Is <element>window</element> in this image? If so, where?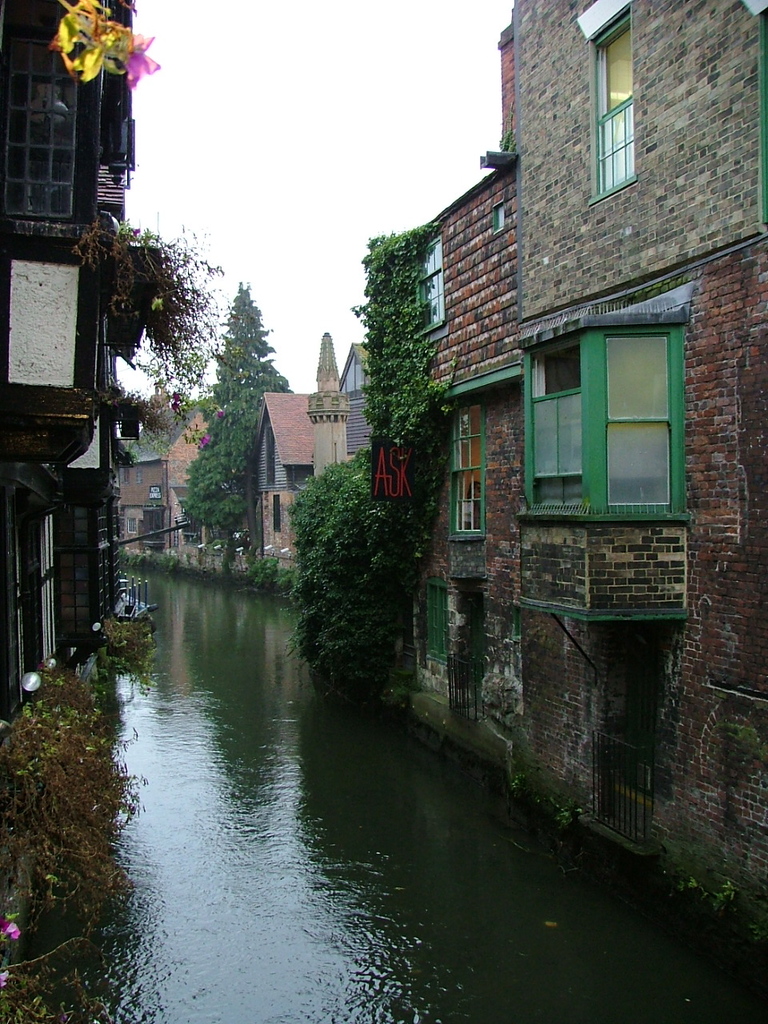
Yes, at [left=508, top=326, right=688, bottom=520].
